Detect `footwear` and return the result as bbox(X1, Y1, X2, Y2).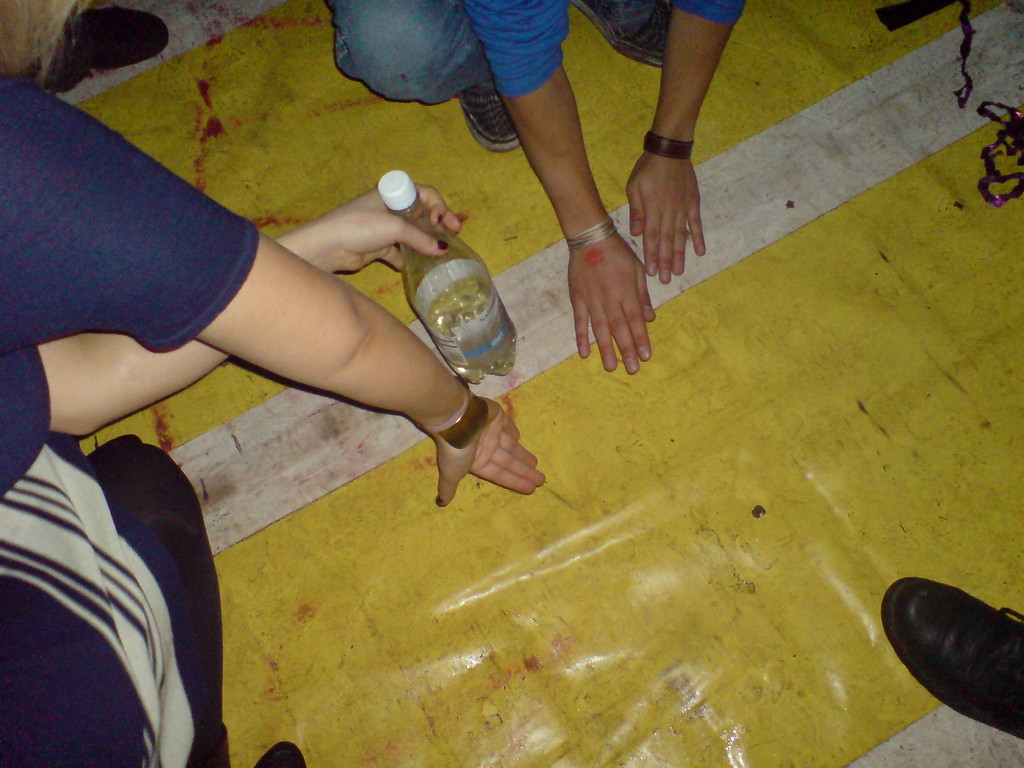
bbox(42, 0, 174, 97).
